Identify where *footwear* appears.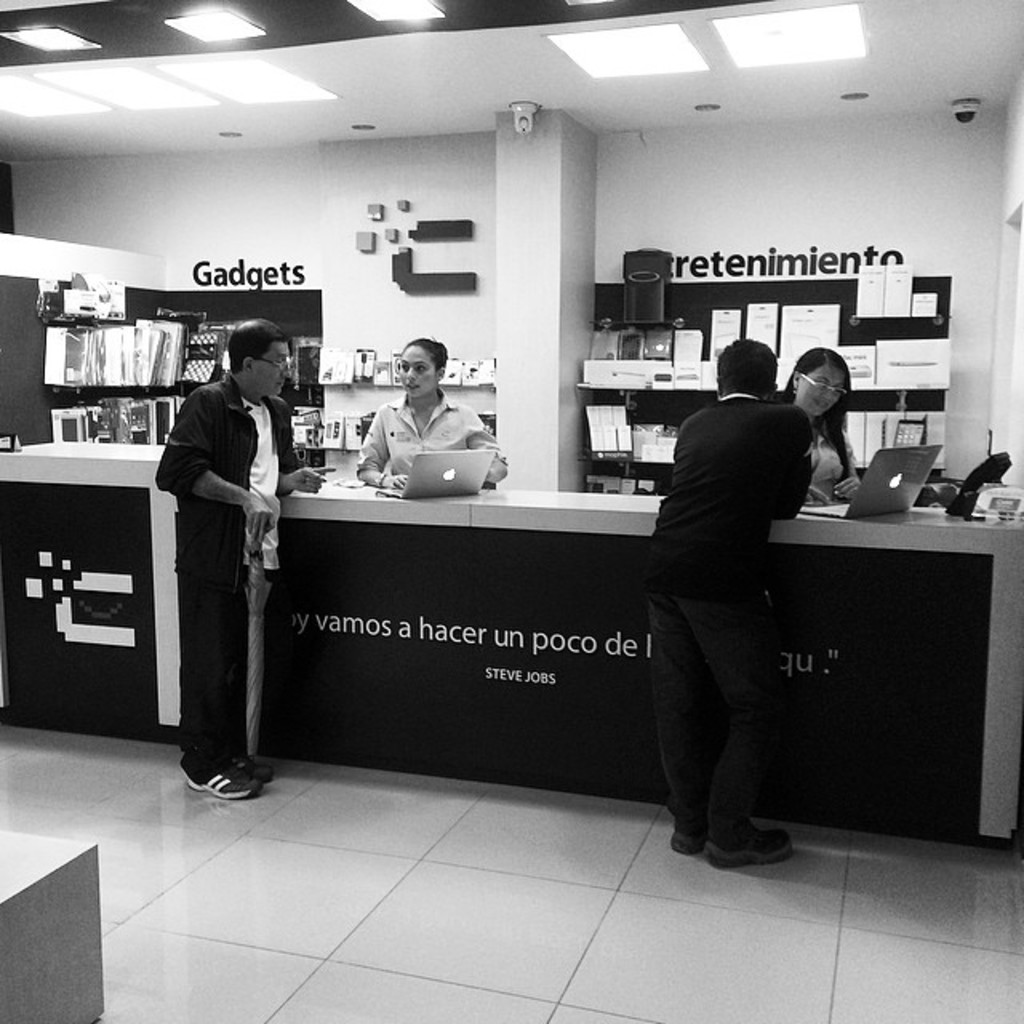
Appears at 178/749/275/802.
